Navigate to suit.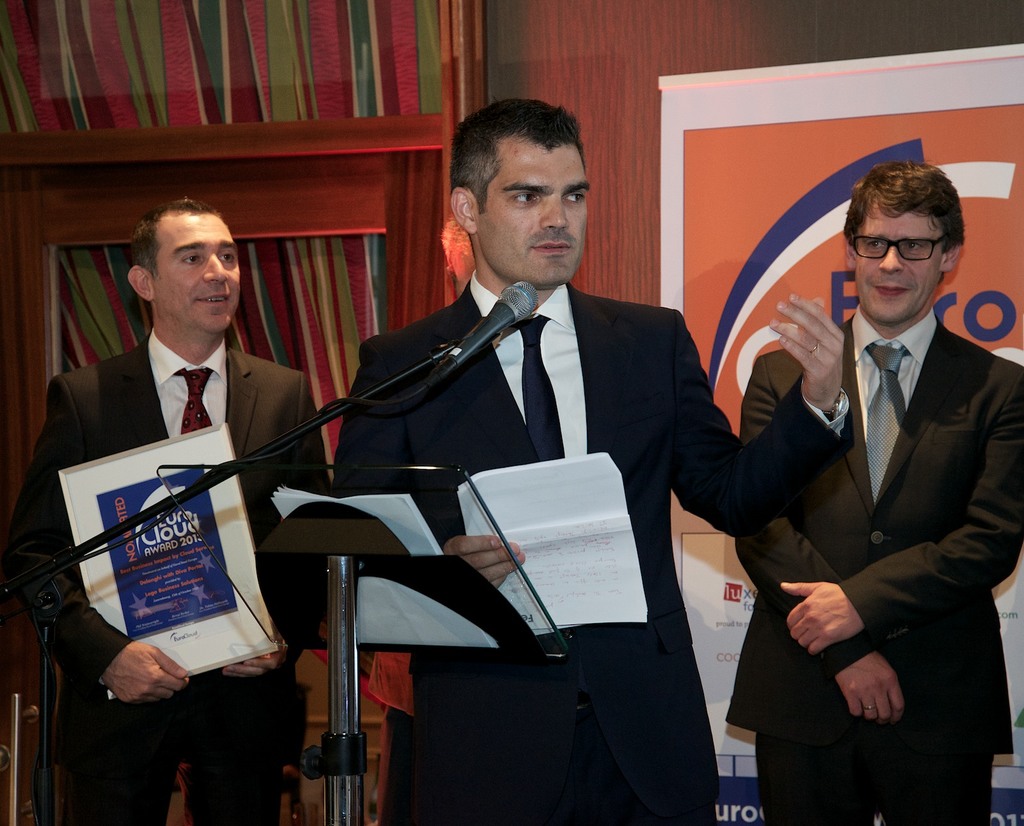
Navigation target: bbox=[724, 311, 1023, 825].
